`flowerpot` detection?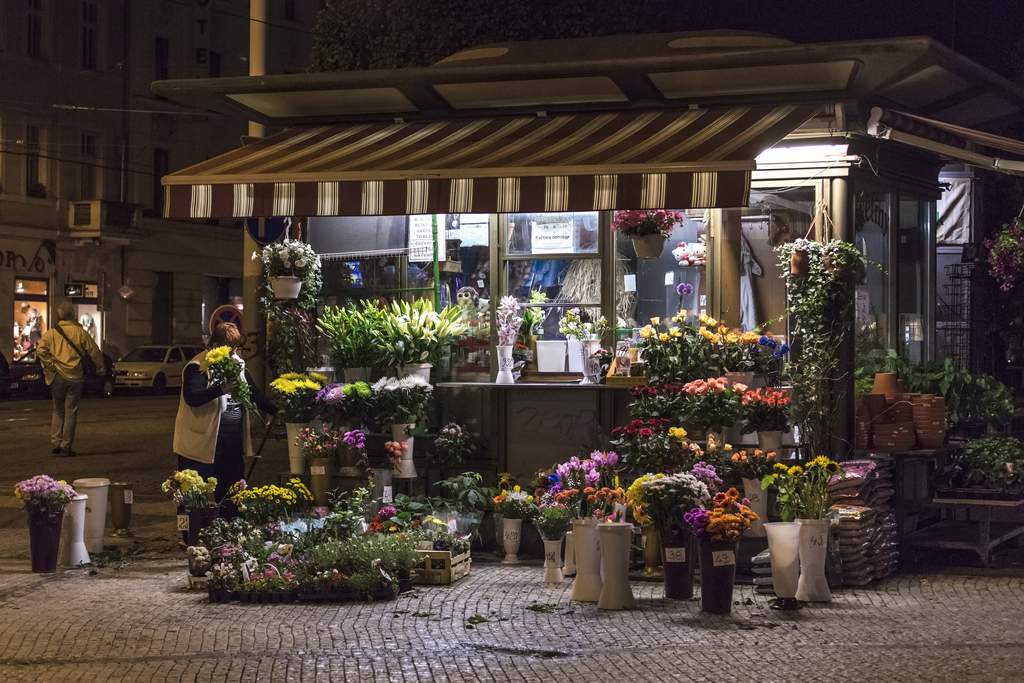
x1=398, y1=548, x2=470, y2=584
